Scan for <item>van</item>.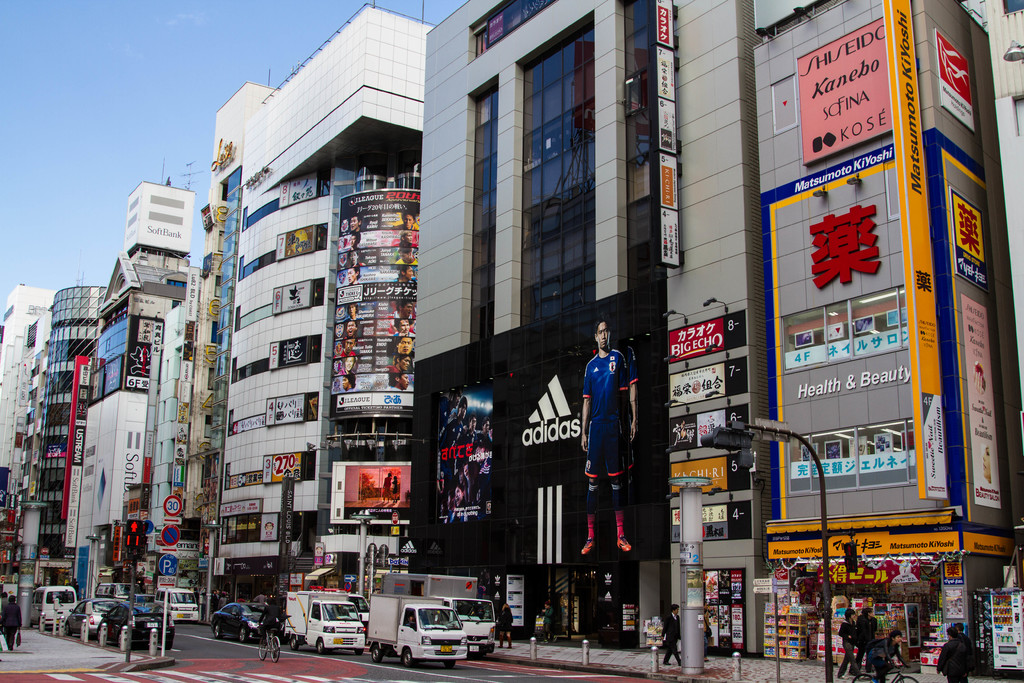
Scan result: 31,582,80,629.
